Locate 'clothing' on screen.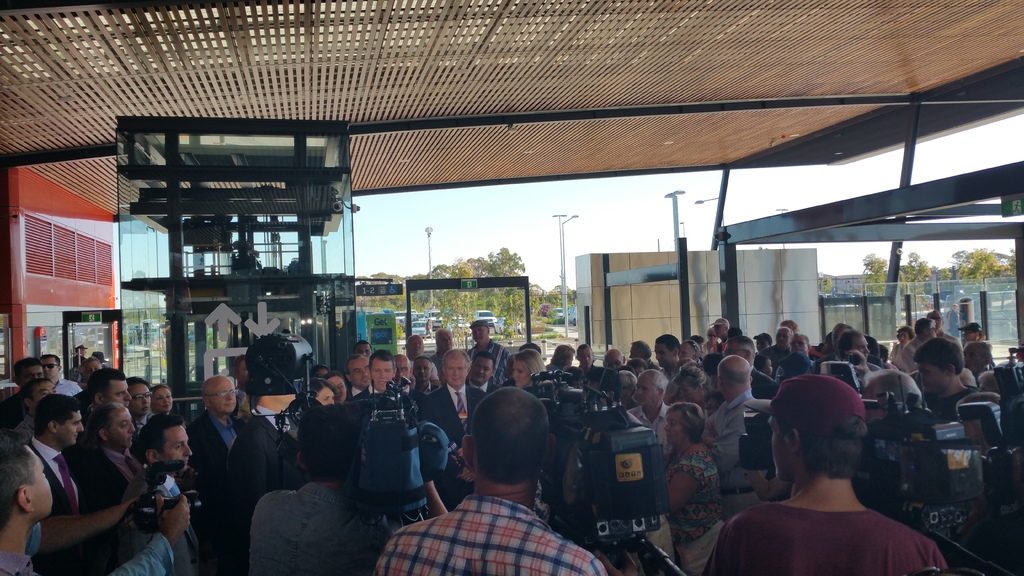
On screen at (left=415, top=378, right=483, bottom=445).
